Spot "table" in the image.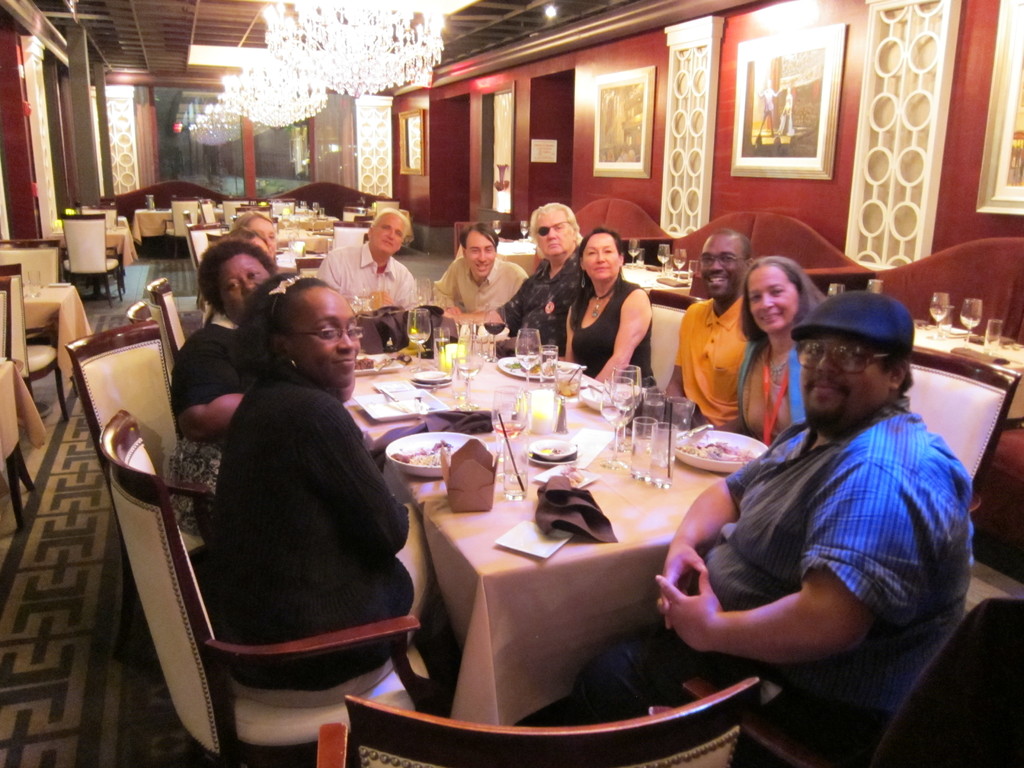
"table" found at locate(3, 341, 55, 529).
